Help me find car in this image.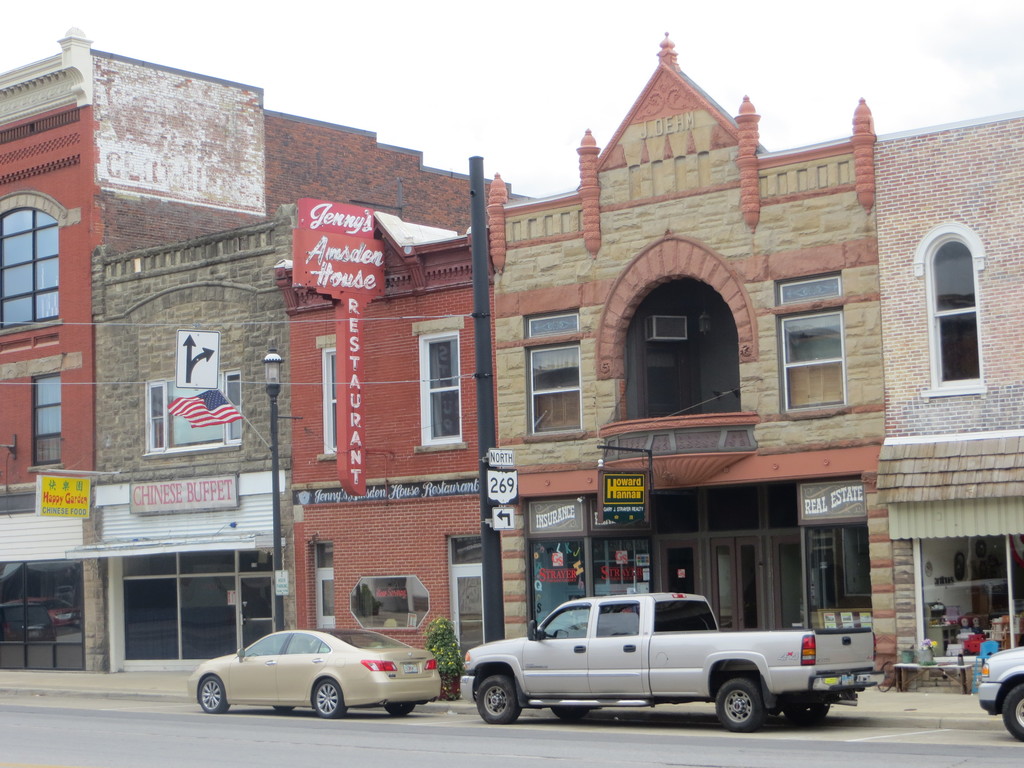
Found it: x1=179, y1=625, x2=452, y2=728.
